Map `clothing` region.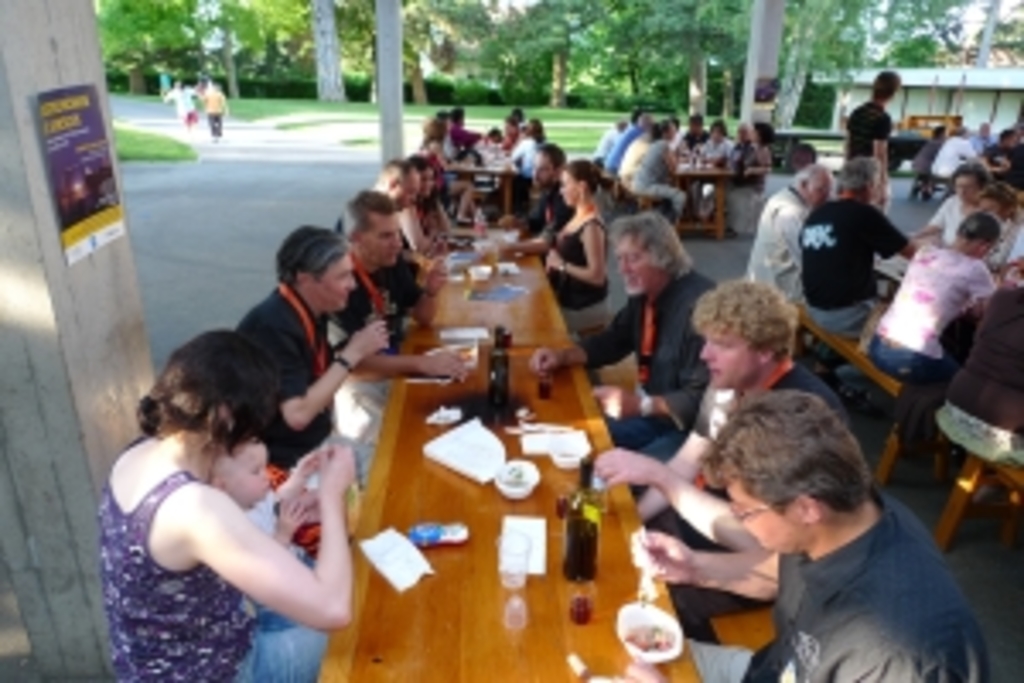
Mapped to 232,283,335,454.
